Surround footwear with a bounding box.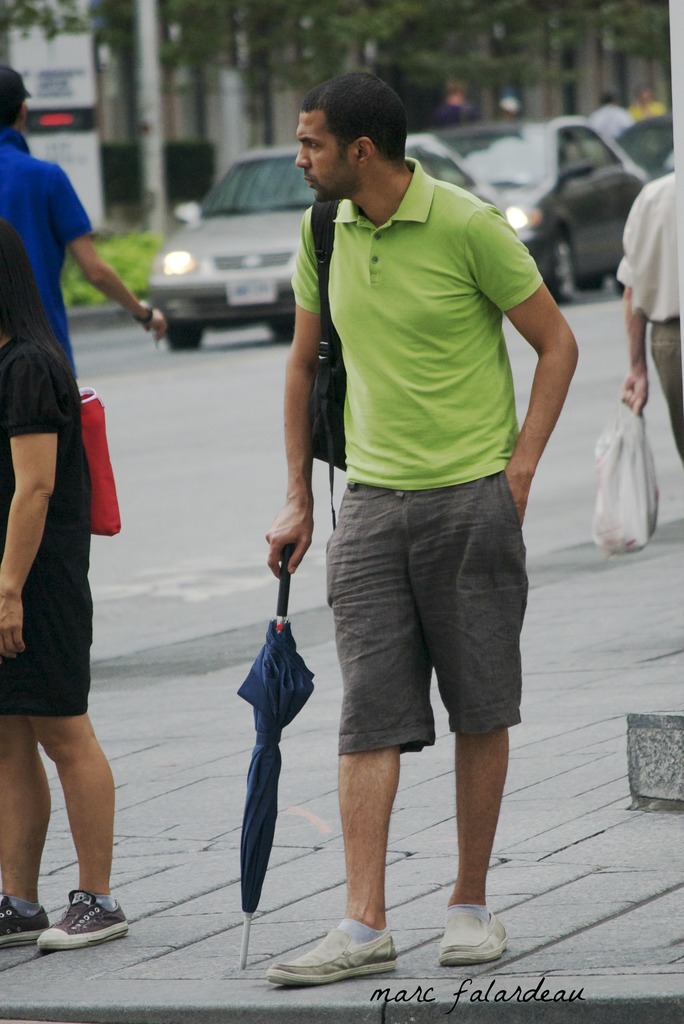
{"left": 0, "top": 893, "right": 49, "bottom": 953}.
